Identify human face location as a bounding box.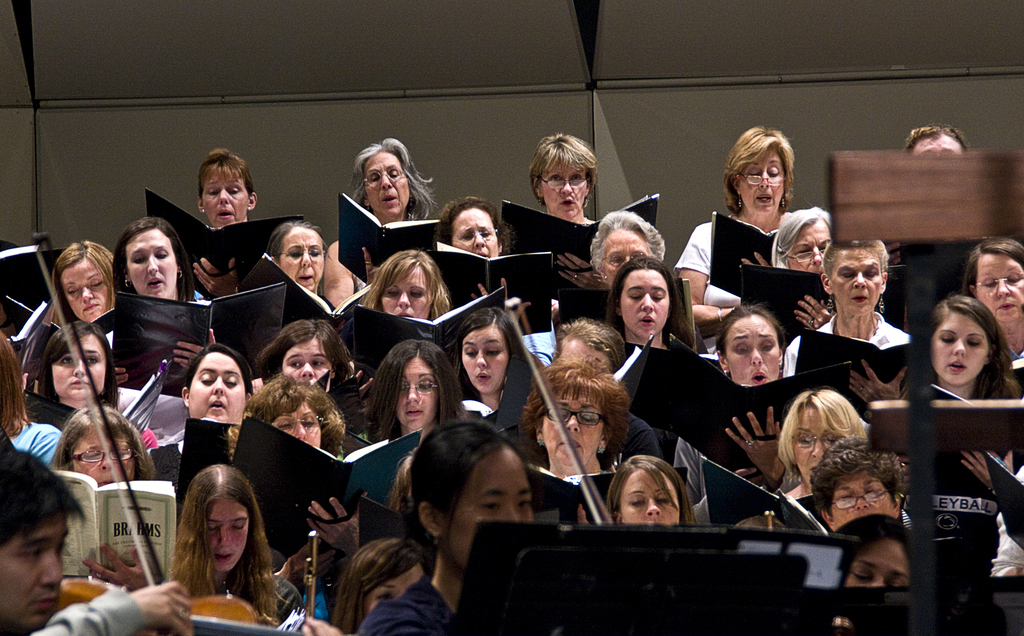
BBox(621, 472, 677, 527).
